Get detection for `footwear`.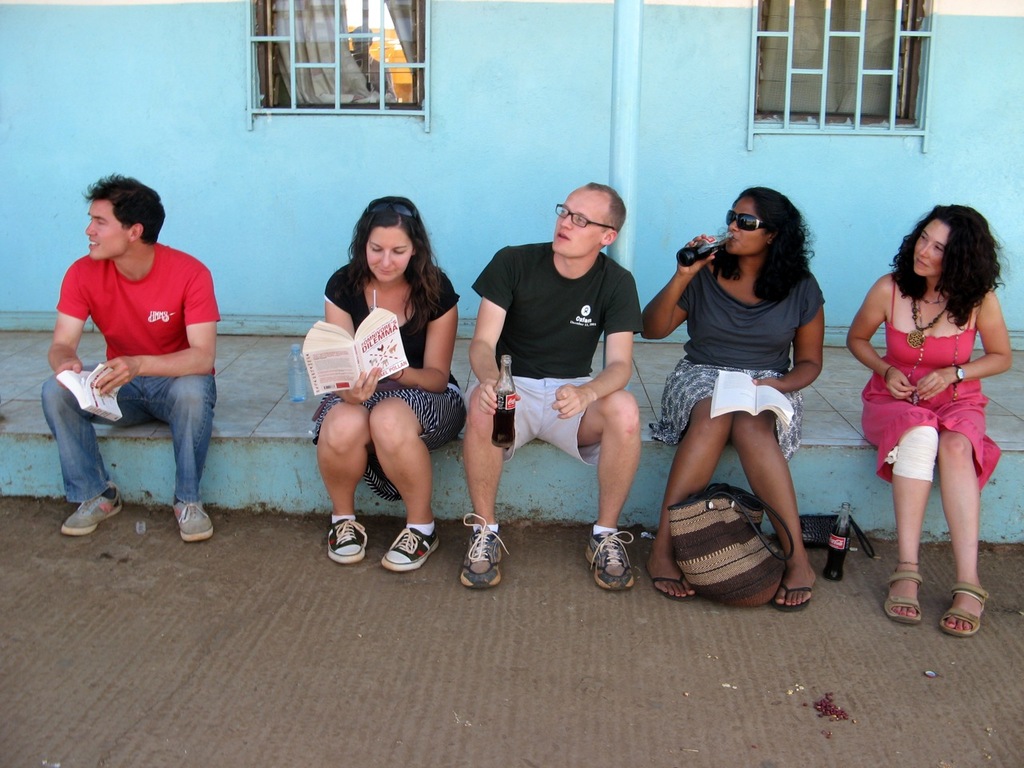
Detection: 386, 514, 436, 572.
